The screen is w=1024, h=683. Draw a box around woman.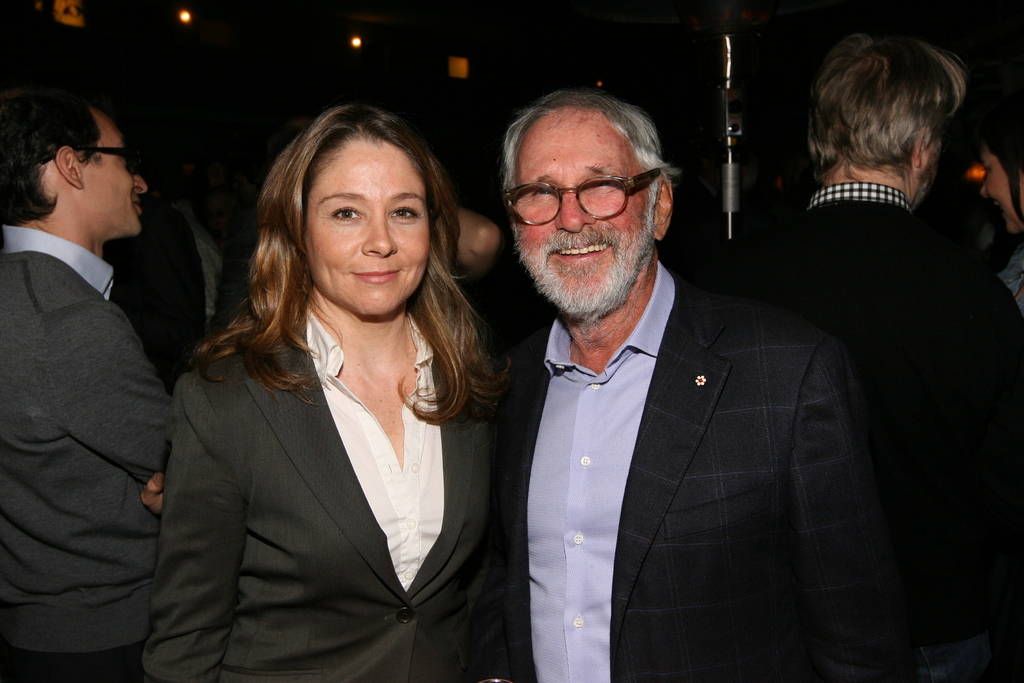
x1=973, y1=113, x2=1023, y2=318.
